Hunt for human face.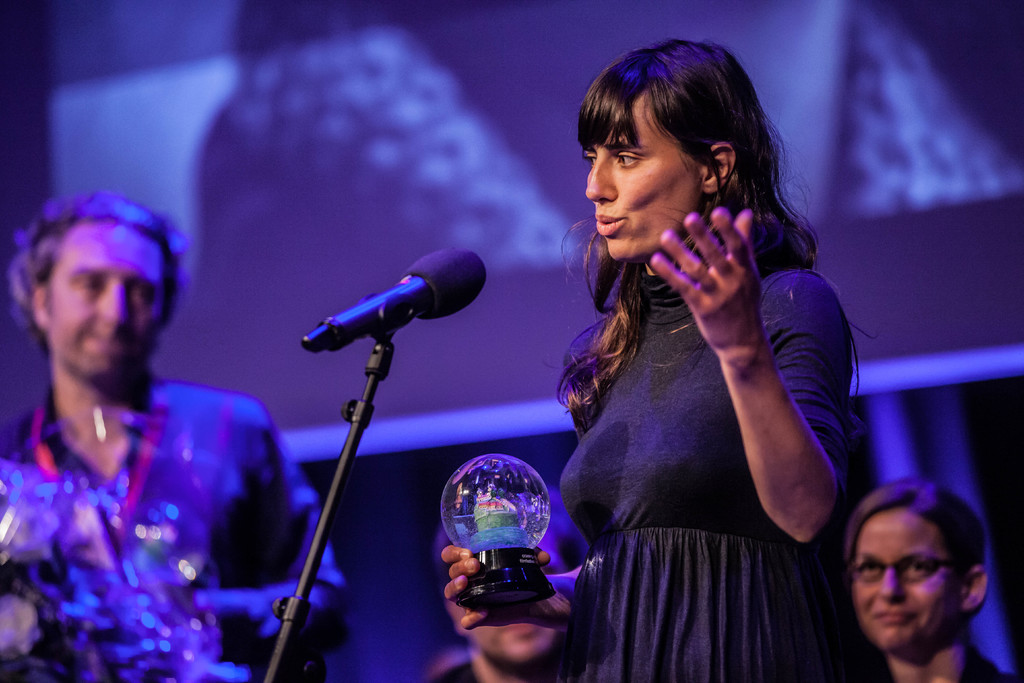
Hunted down at rect(47, 222, 171, 386).
